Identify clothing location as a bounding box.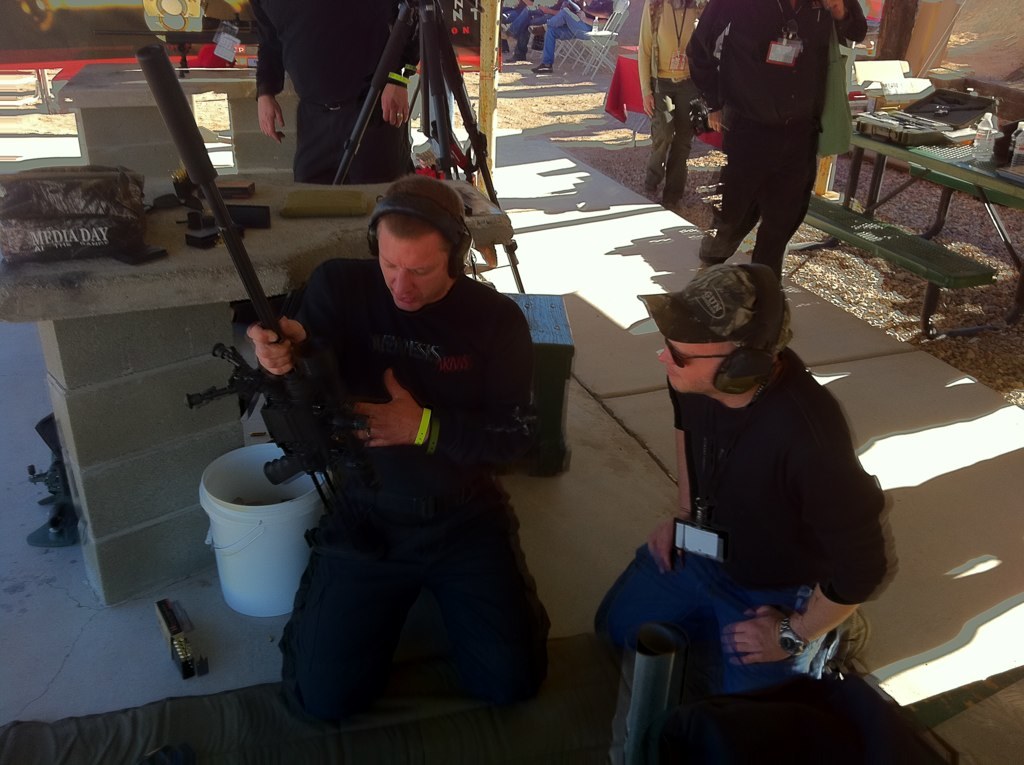
[264,259,544,726].
